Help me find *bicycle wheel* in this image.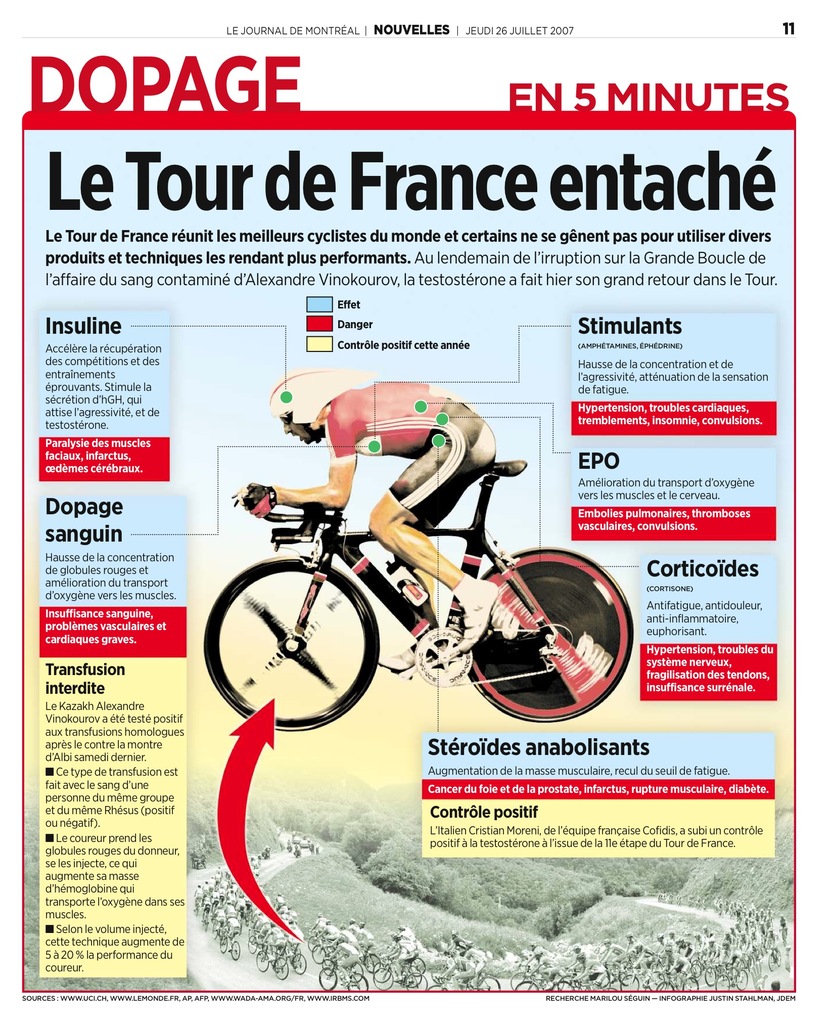
Found it: box(199, 550, 381, 727).
